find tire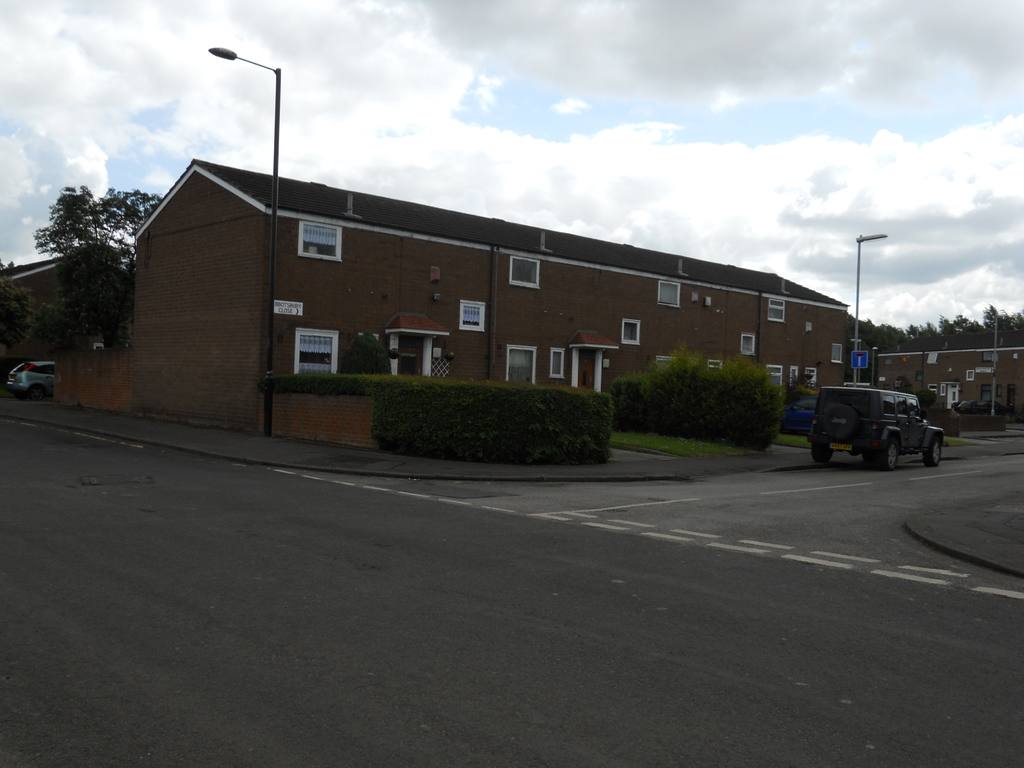
<region>920, 436, 943, 466</region>
